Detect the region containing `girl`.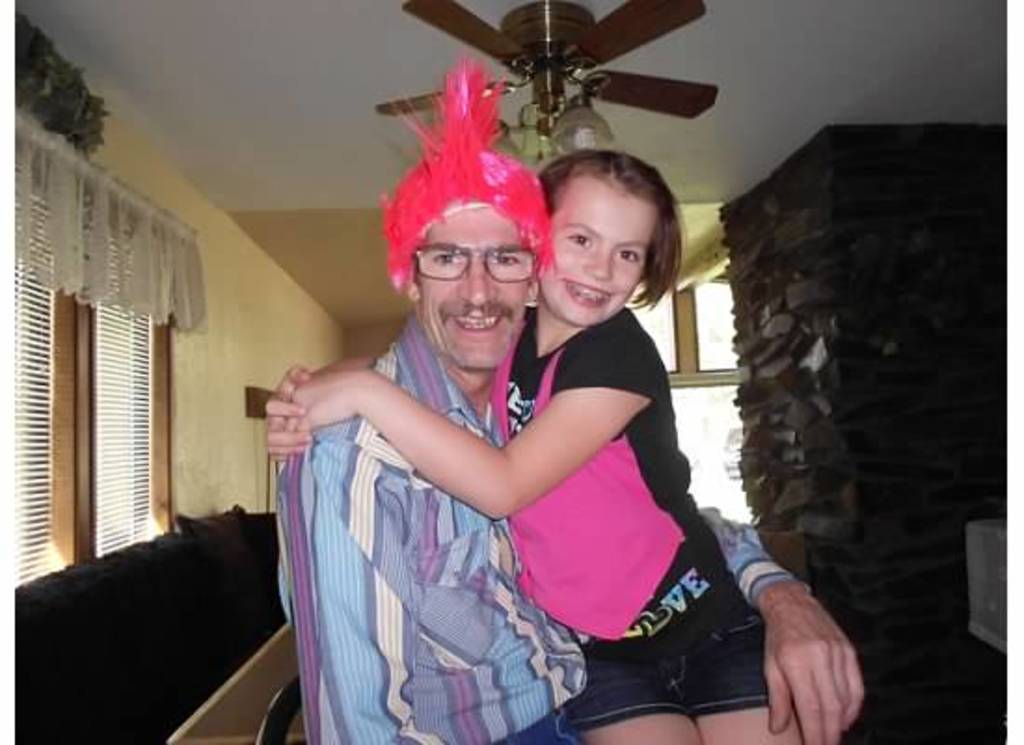
(x1=263, y1=143, x2=806, y2=743).
